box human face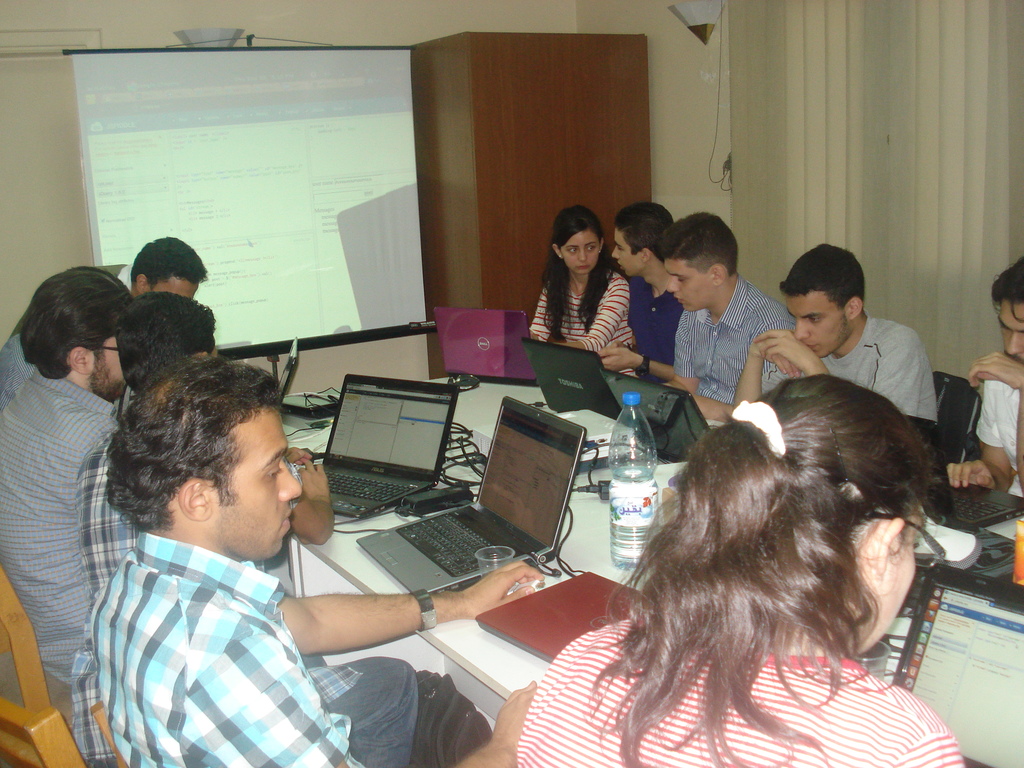
{"left": 856, "top": 523, "right": 921, "bottom": 647}
